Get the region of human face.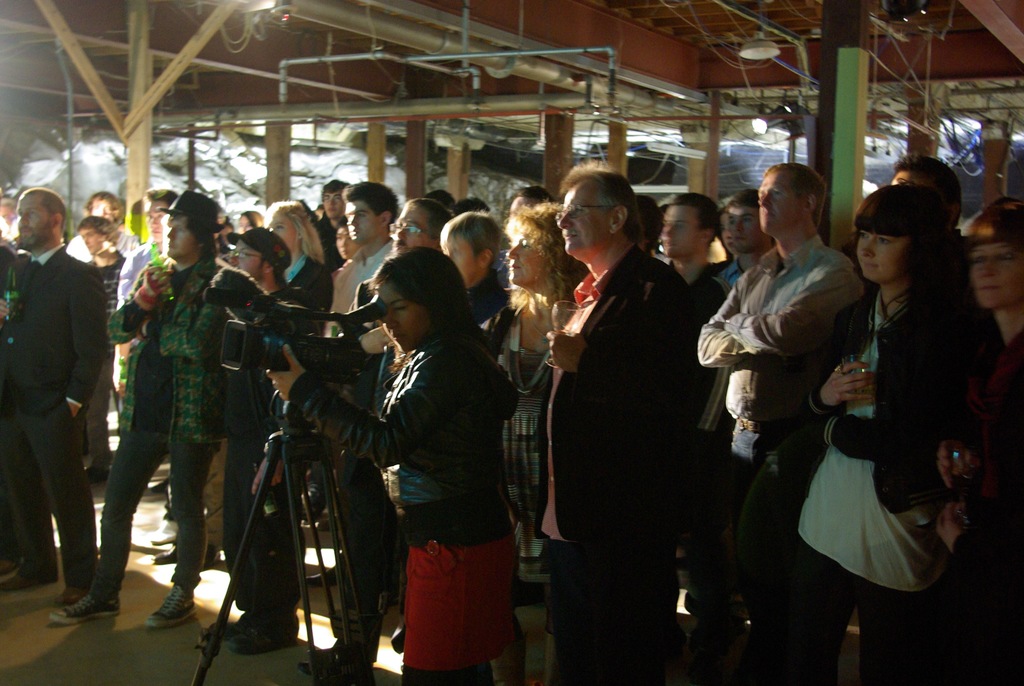
0,201,19,235.
